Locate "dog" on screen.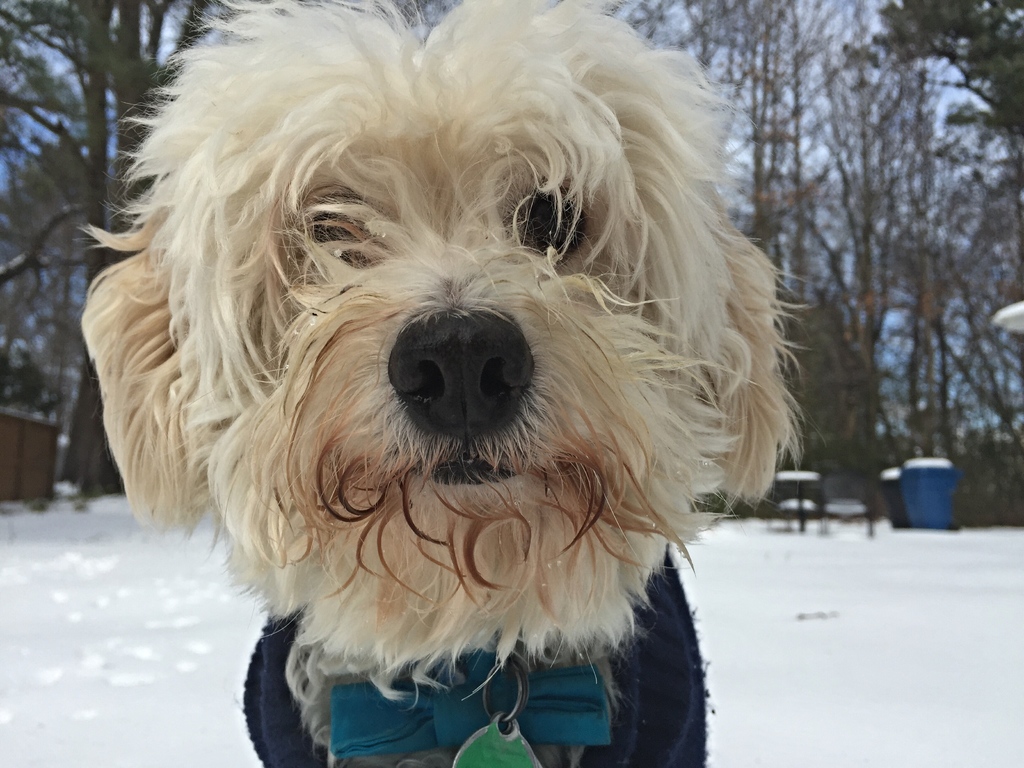
On screen at (left=75, top=0, right=825, bottom=767).
